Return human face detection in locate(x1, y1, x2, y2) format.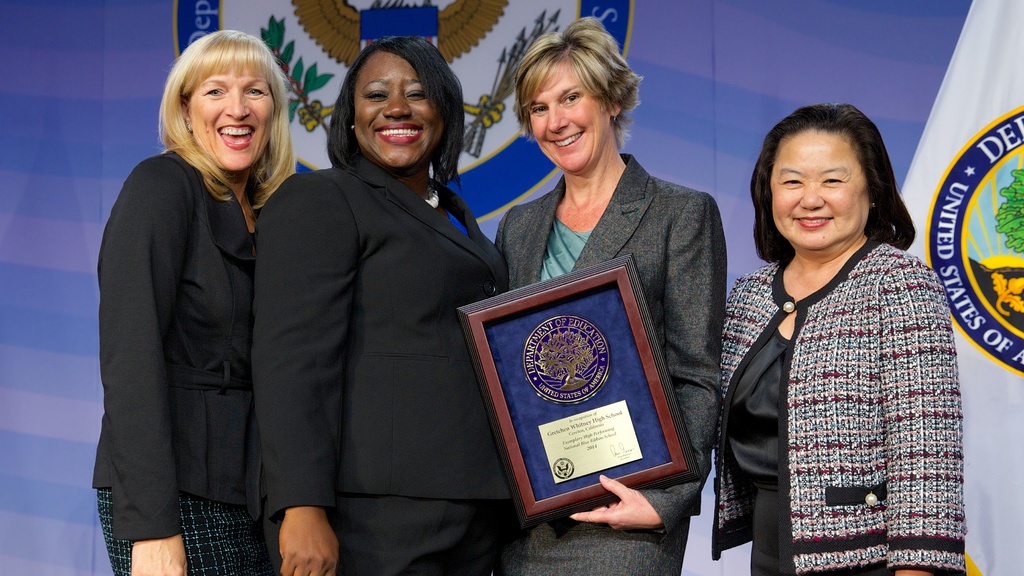
locate(187, 60, 273, 167).
